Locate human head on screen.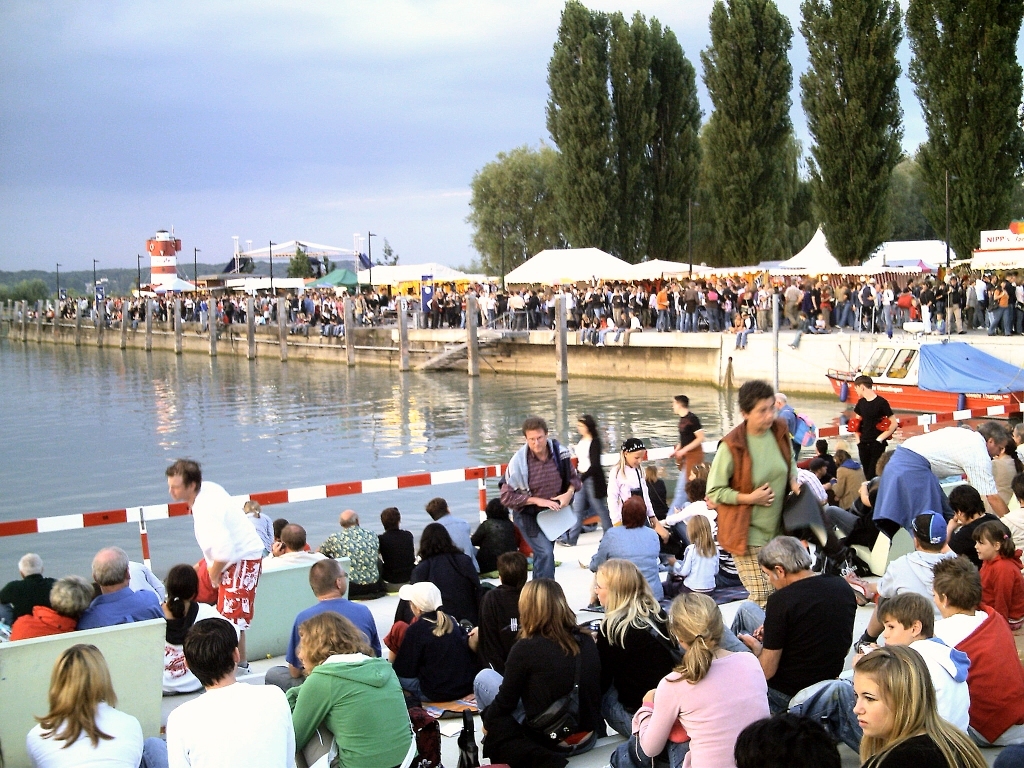
On screen at detection(237, 498, 262, 515).
